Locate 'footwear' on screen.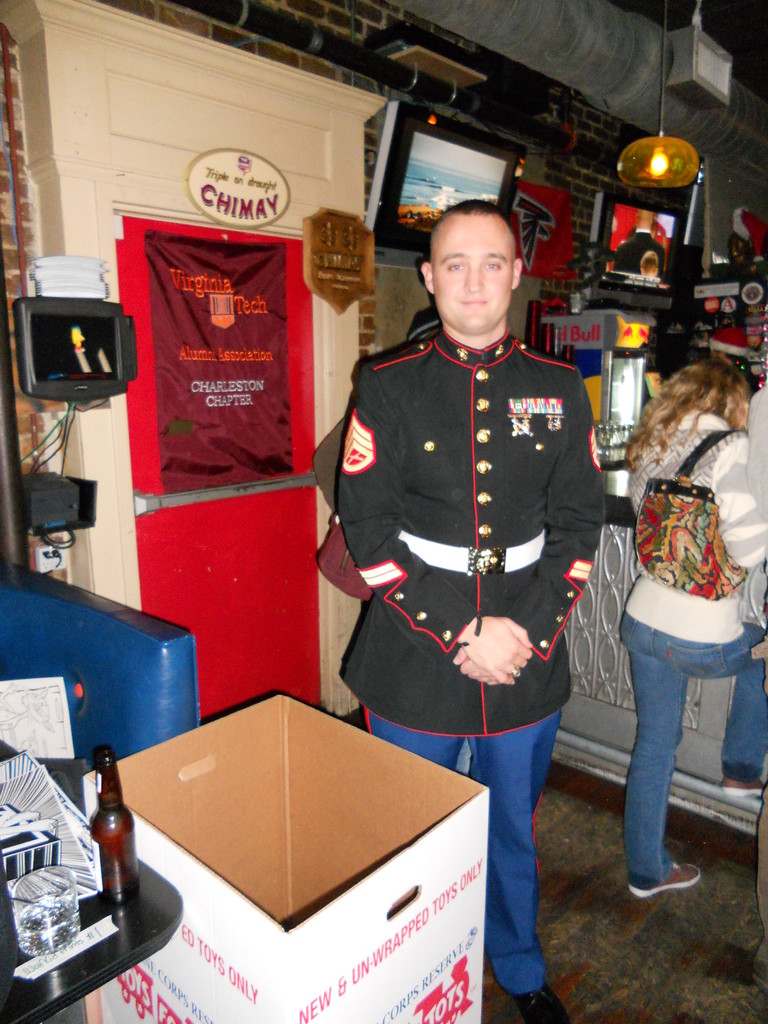
On screen at locate(625, 855, 701, 893).
